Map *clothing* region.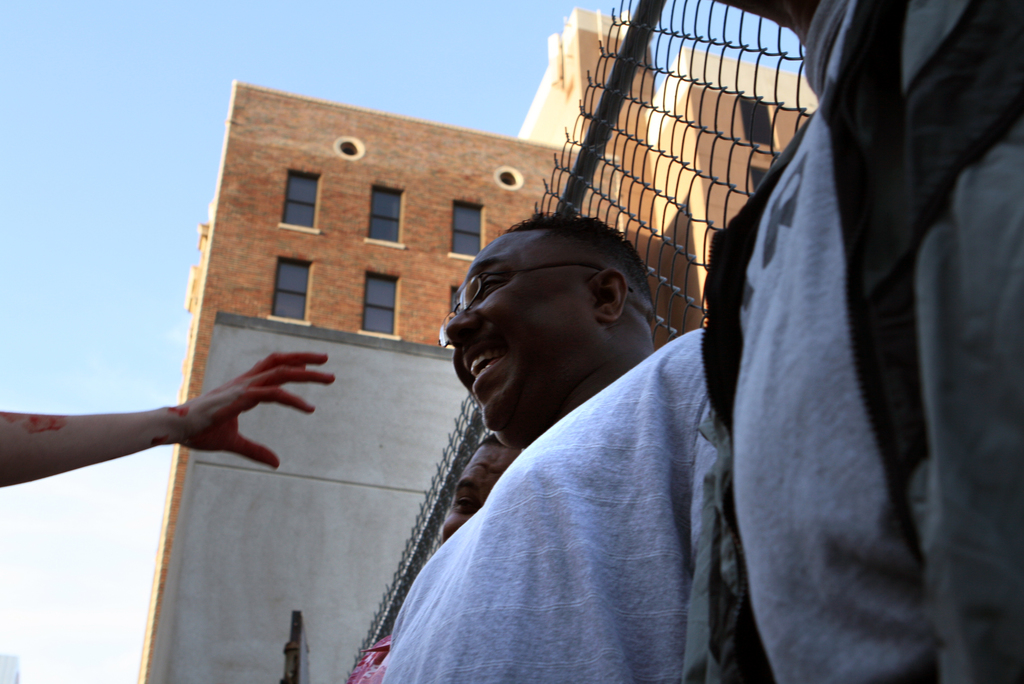
Mapped to (364,268,774,683).
